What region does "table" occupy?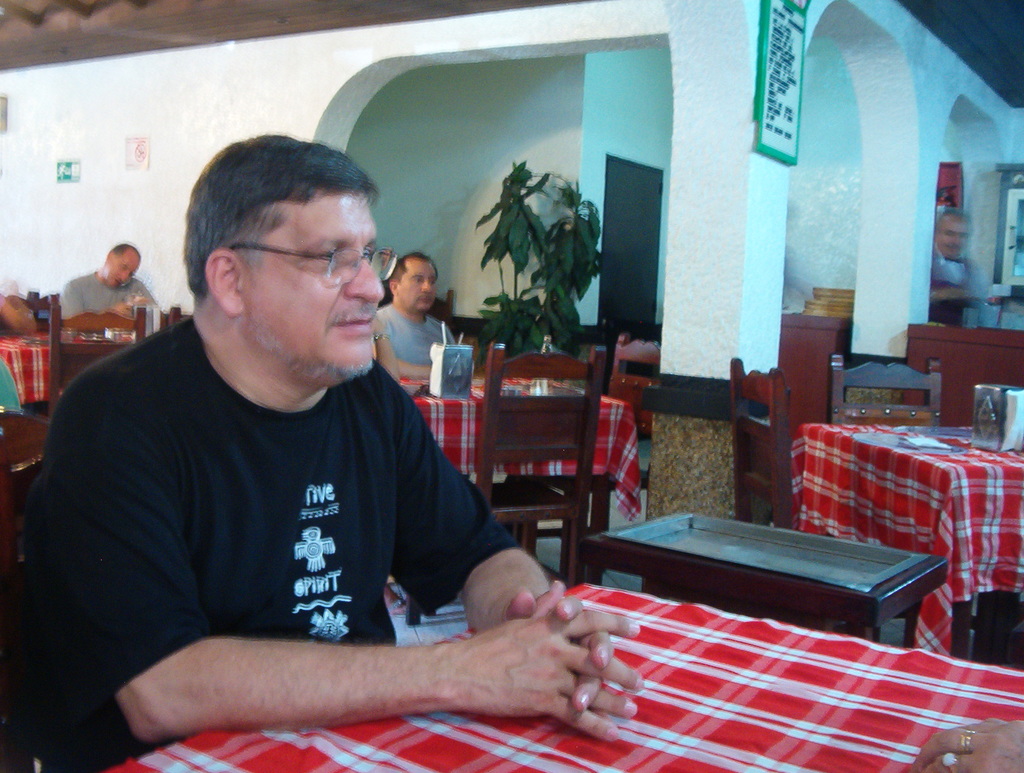
[x1=780, y1=420, x2=1018, y2=660].
